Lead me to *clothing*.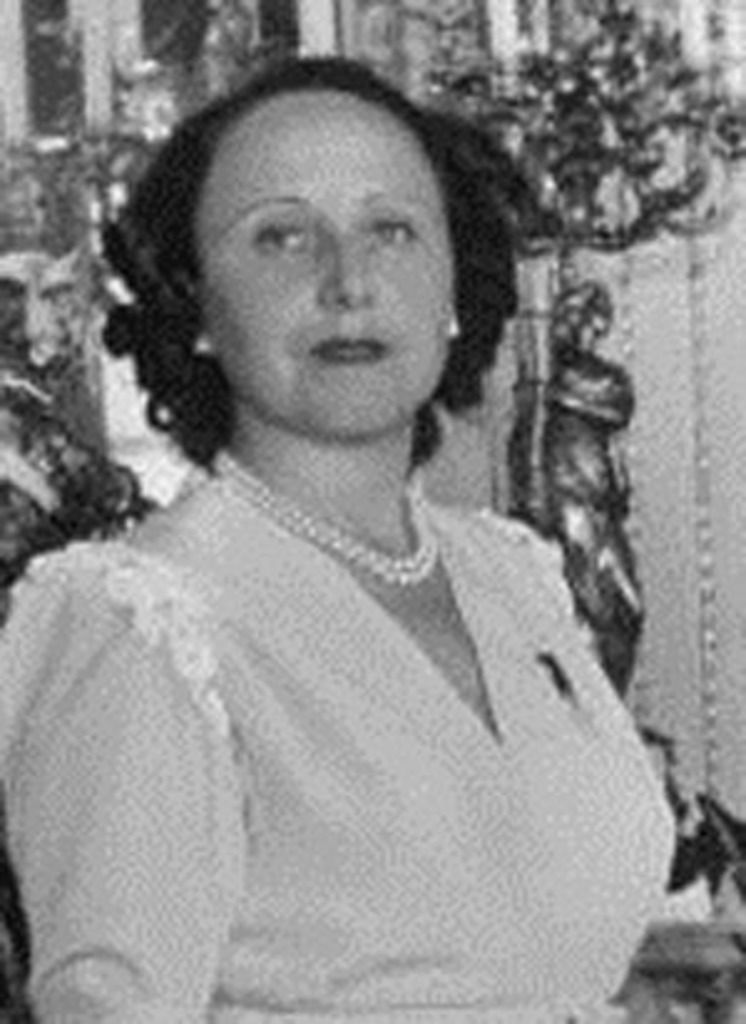
Lead to 15, 544, 739, 1014.
